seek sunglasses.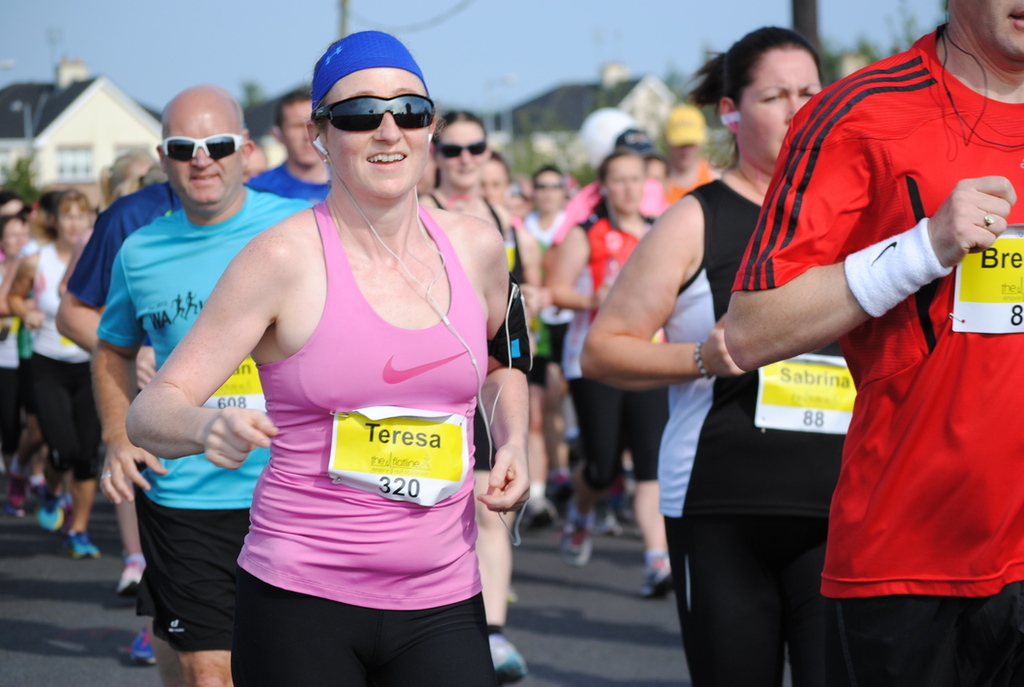
{"x1": 439, "y1": 140, "x2": 490, "y2": 162}.
